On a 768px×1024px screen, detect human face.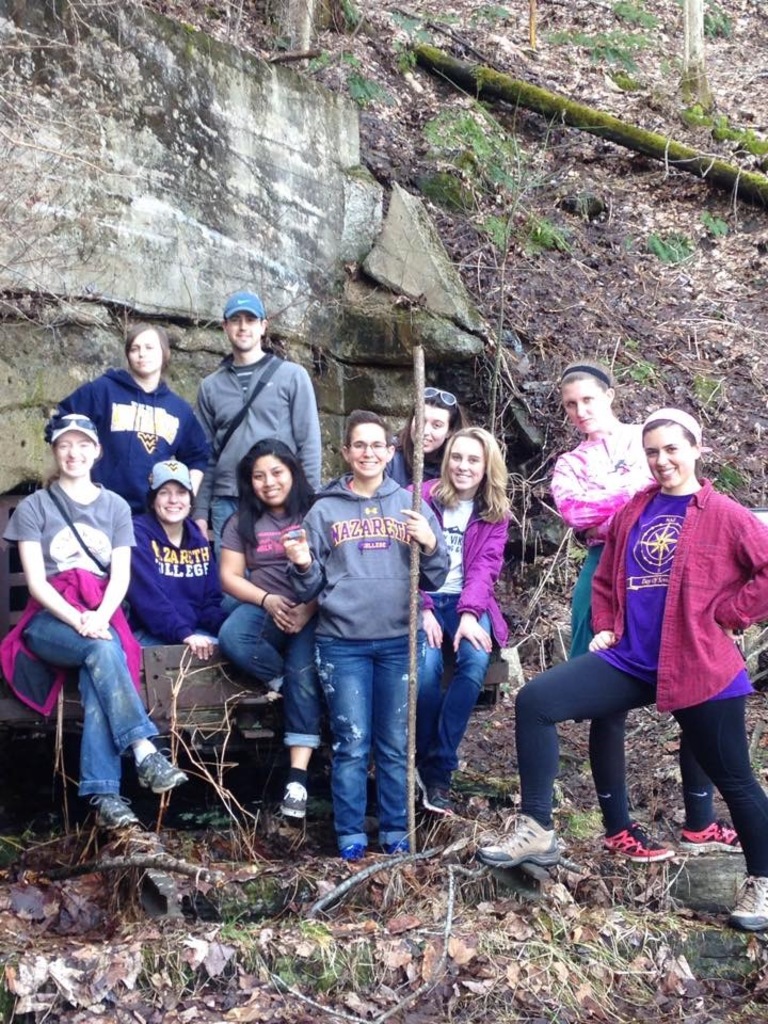
(x1=229, y1=313, x2=258, y2=350).
